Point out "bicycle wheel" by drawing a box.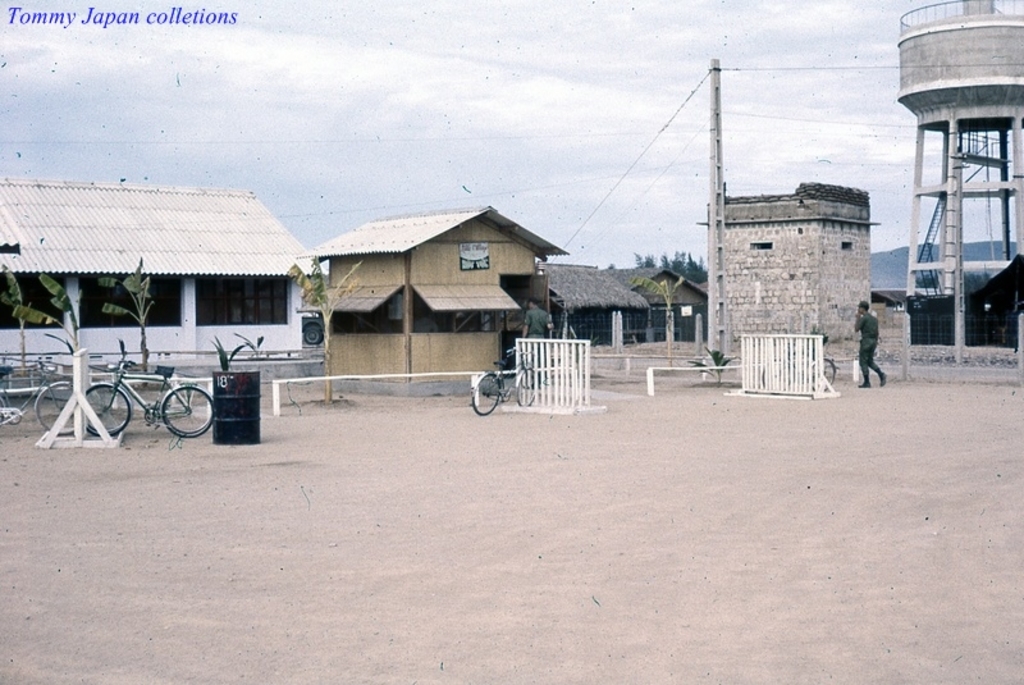
bbox=[134, 391, 198, 442].
